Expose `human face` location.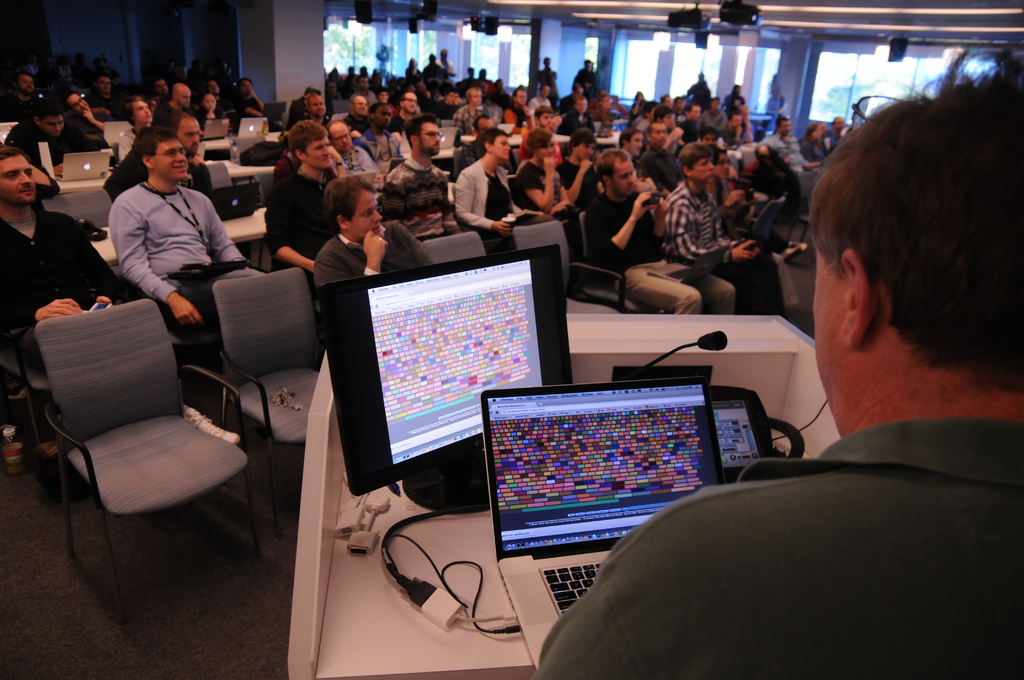
Exposed at crop(538, 114, 553, 125).
